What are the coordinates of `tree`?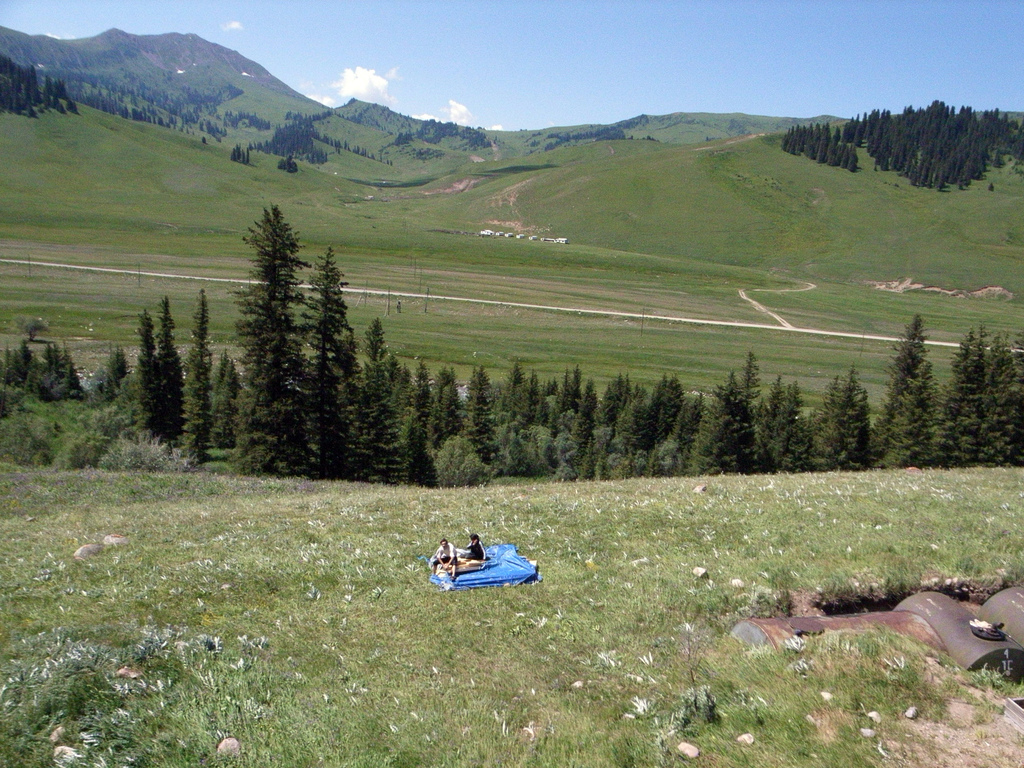
[806,373,874,472].
